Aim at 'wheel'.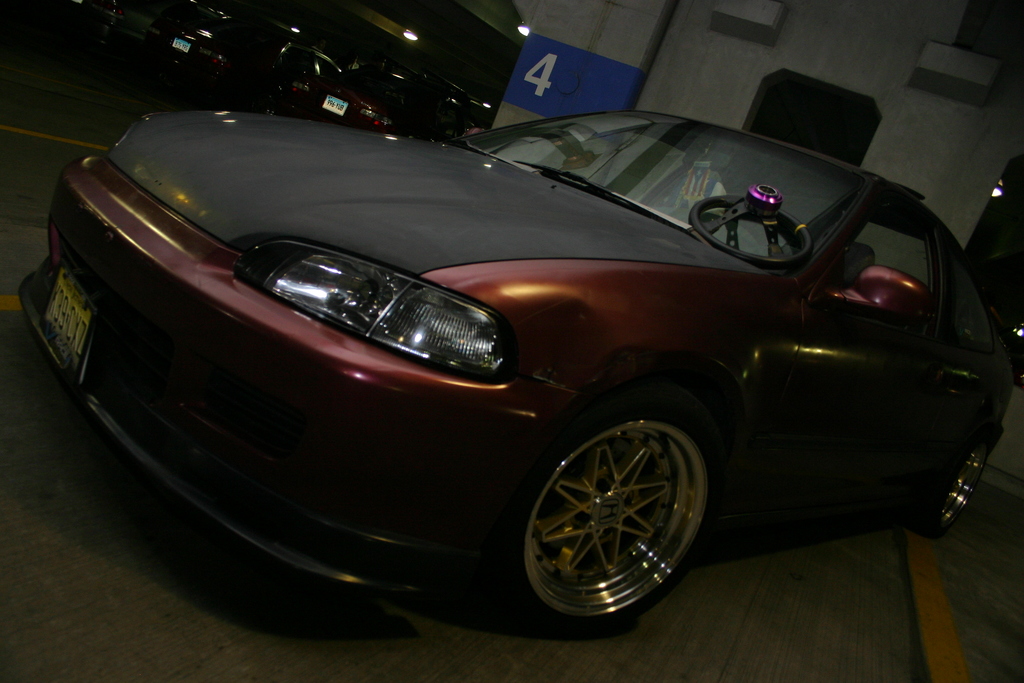
Aimed at [511,419,719,614].
